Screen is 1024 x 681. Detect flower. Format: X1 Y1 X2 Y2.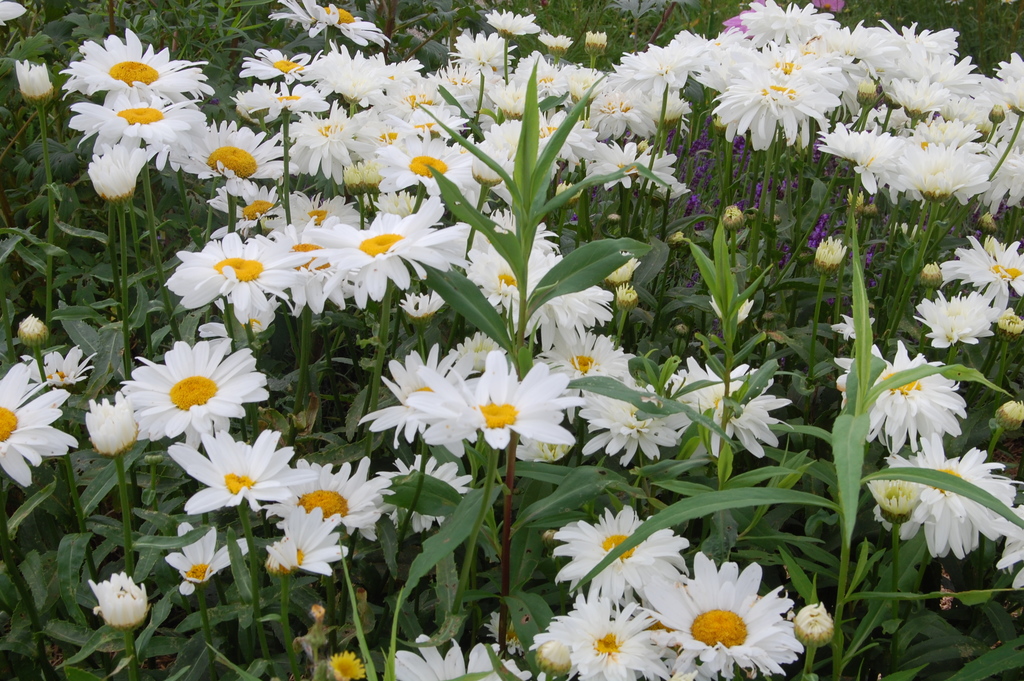
531 590 669 680.
